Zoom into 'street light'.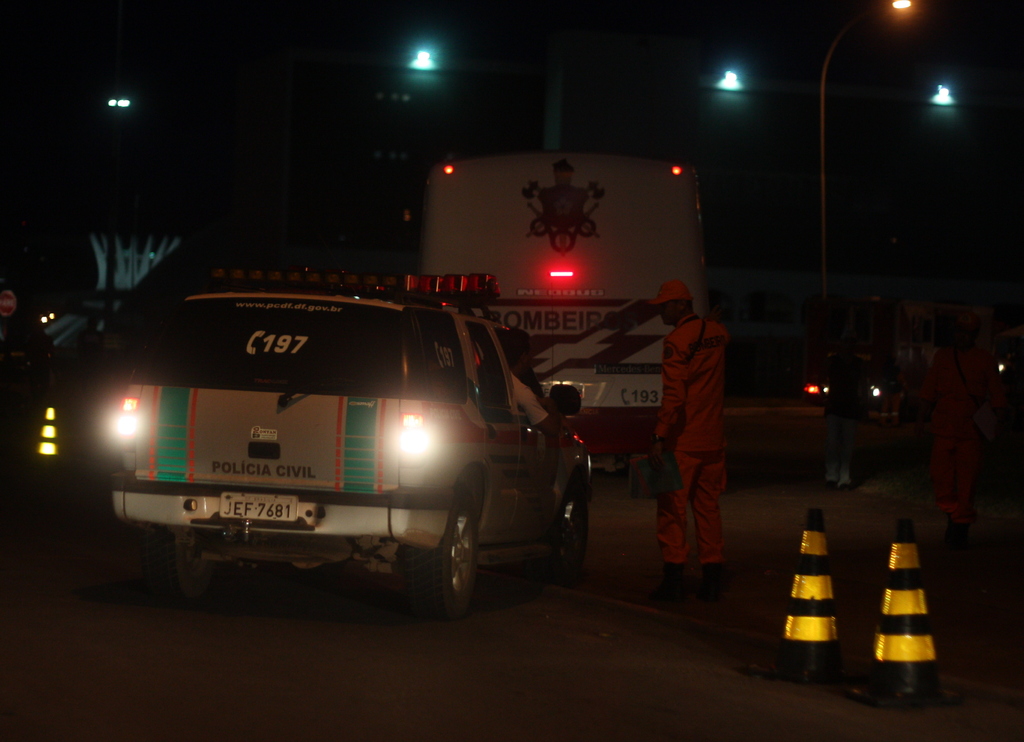
Zoom target: (813, 0, 910, 323).
